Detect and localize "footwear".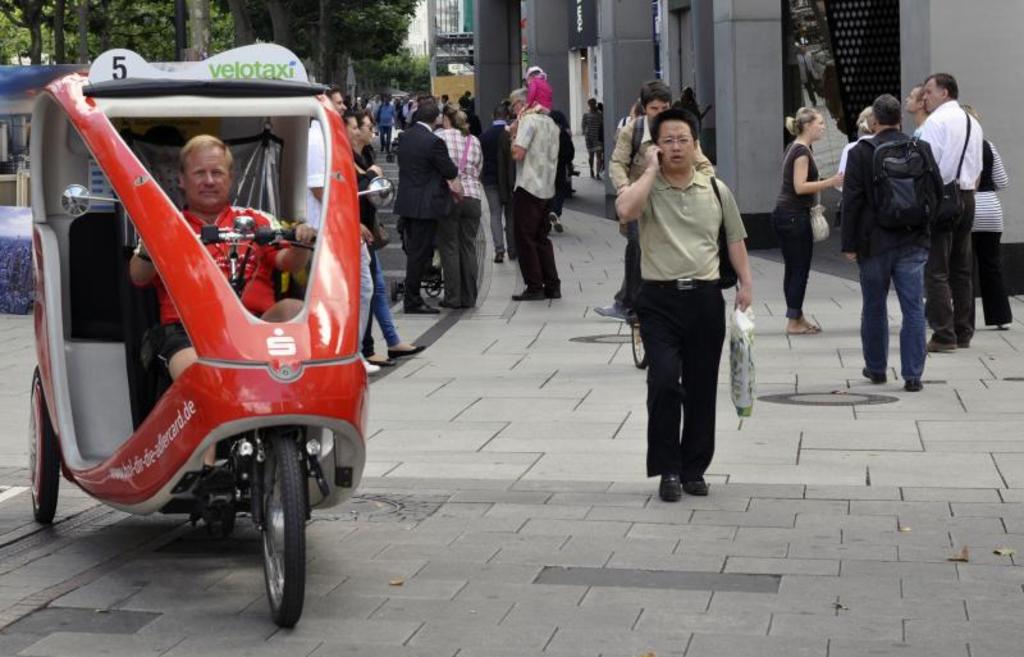
Localized at {"x1": 404, "y1": 301, "x2": 443, "y2": 314}.
